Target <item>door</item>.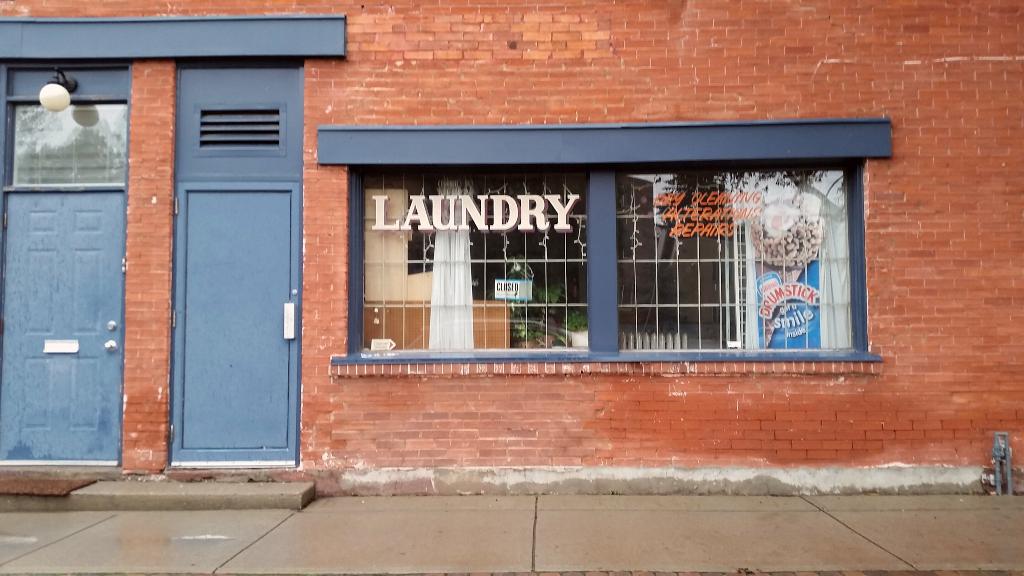
Target region: [185, 193, 292, 445].
